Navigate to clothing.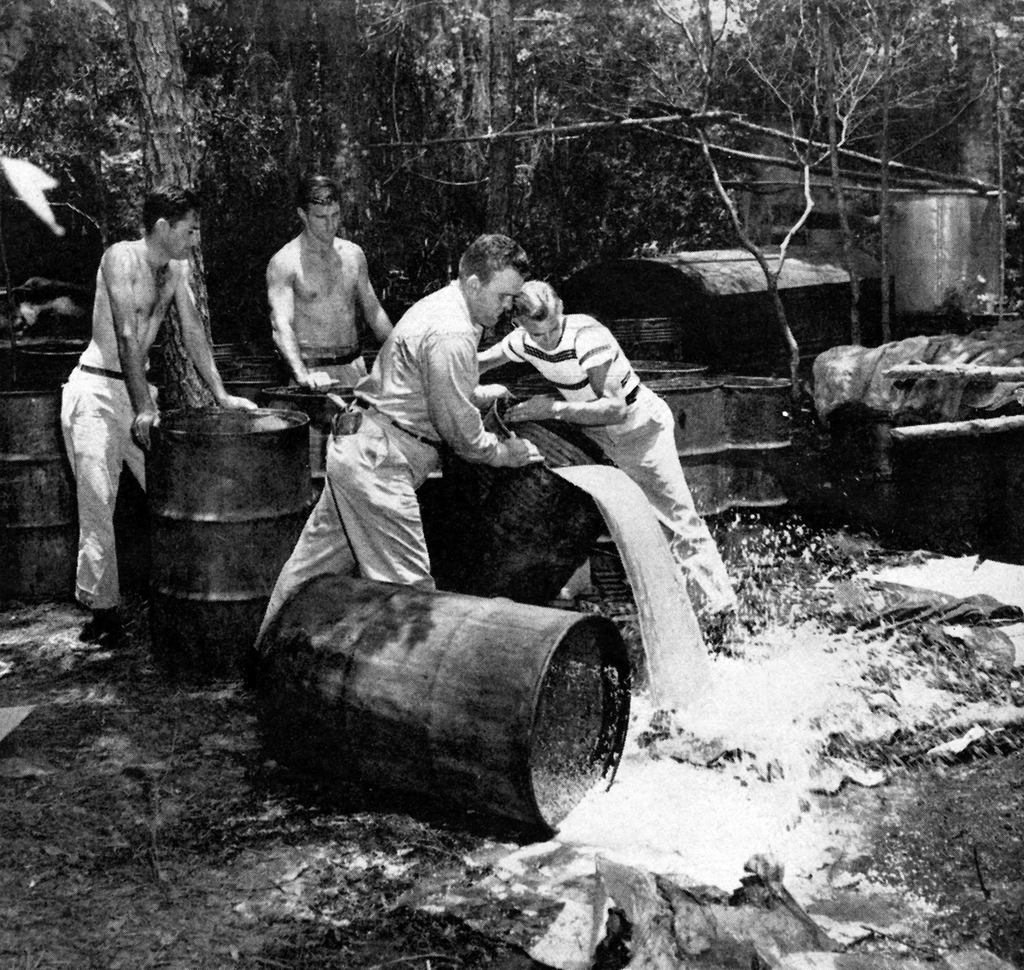
Navigation target: <box>60,366,149,607</box>.
